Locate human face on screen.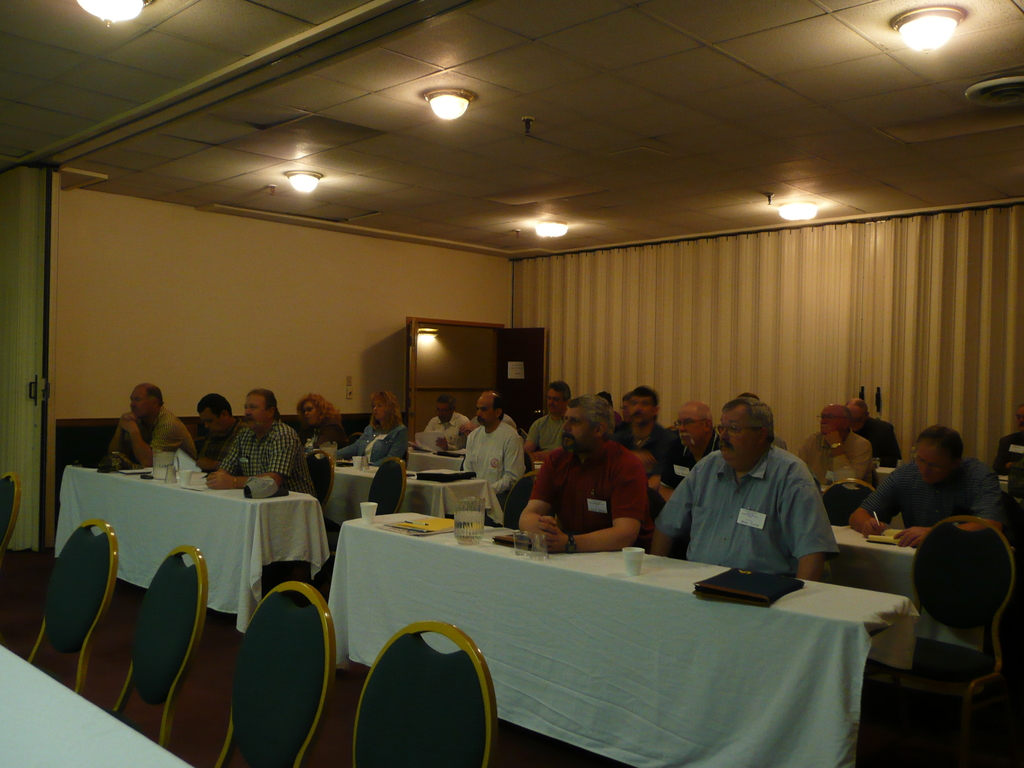
On screen at Rect(244, 392, 268, 425).
